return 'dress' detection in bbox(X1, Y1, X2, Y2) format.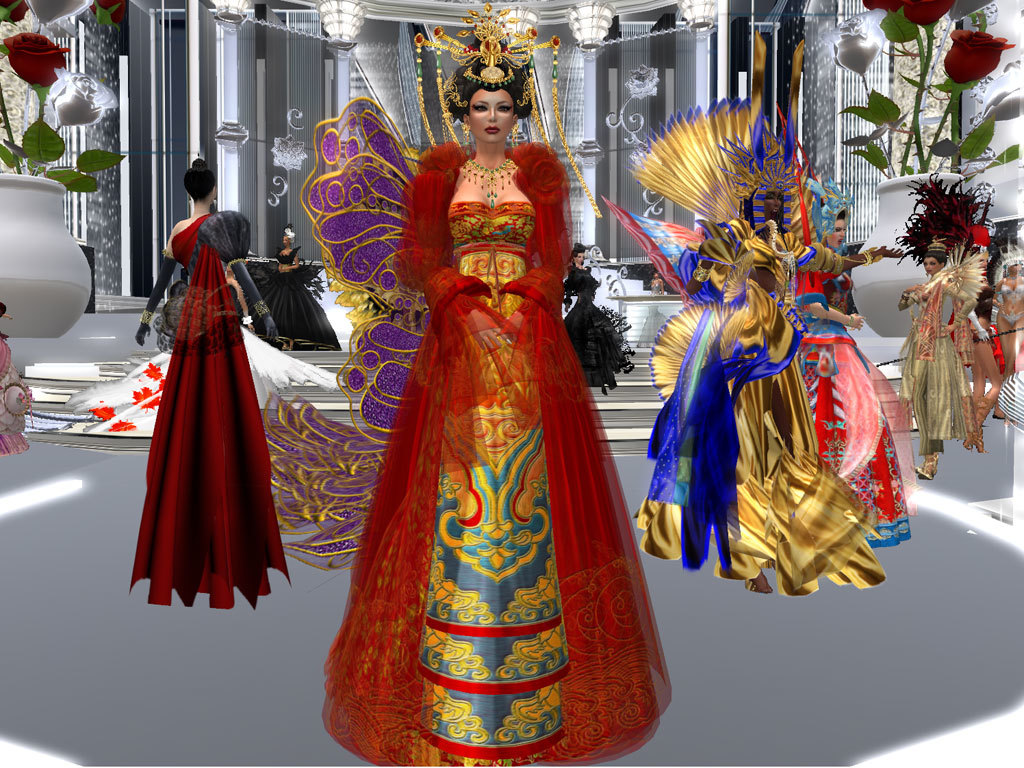
bbox(901, 254, 984, 439).
